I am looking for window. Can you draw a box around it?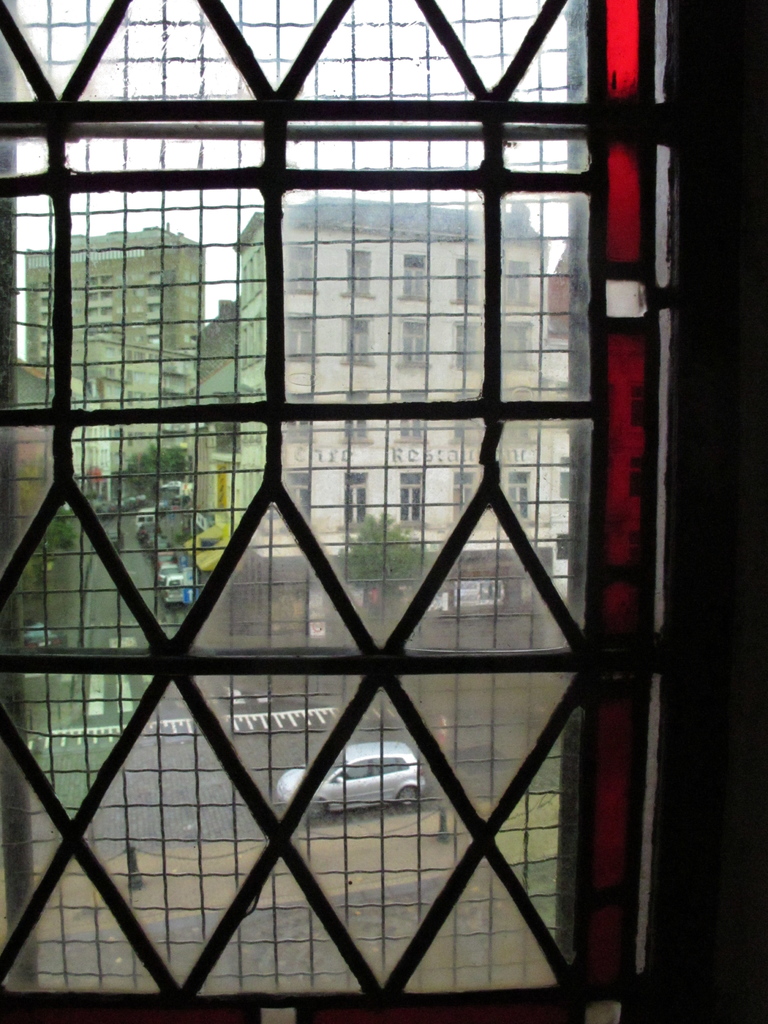
Sure, the bounding box is 42,310,49,321.
